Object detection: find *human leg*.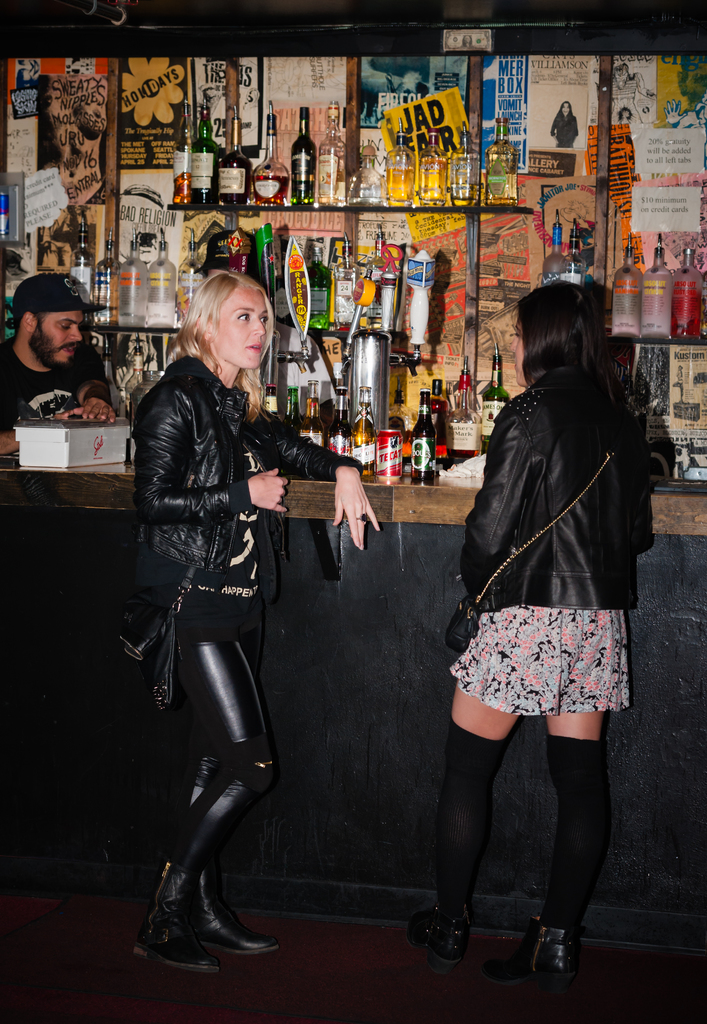
region(448, 658, 613, 977).
